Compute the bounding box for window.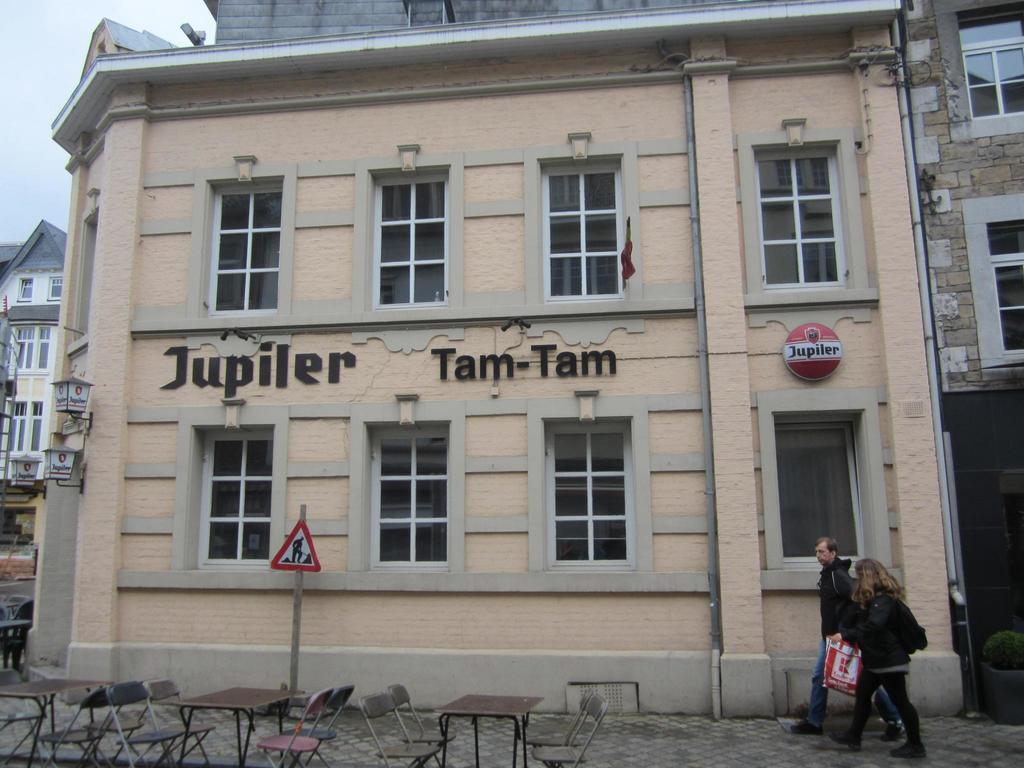
757/391/915/604.
